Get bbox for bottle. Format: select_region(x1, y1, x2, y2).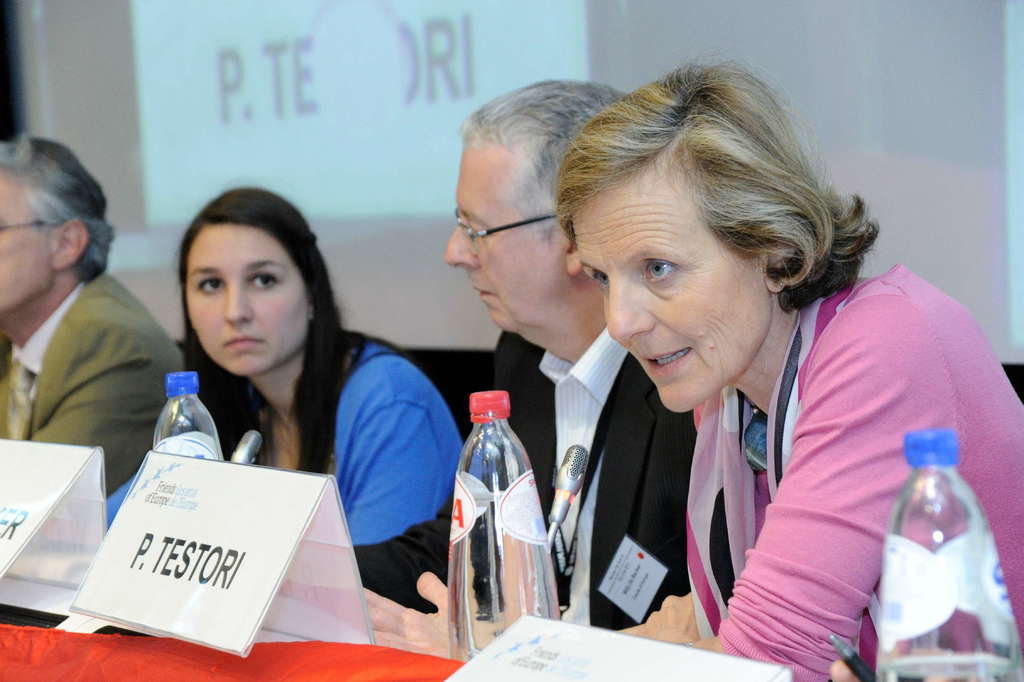
select_region(876, 427, 1023, 681).
